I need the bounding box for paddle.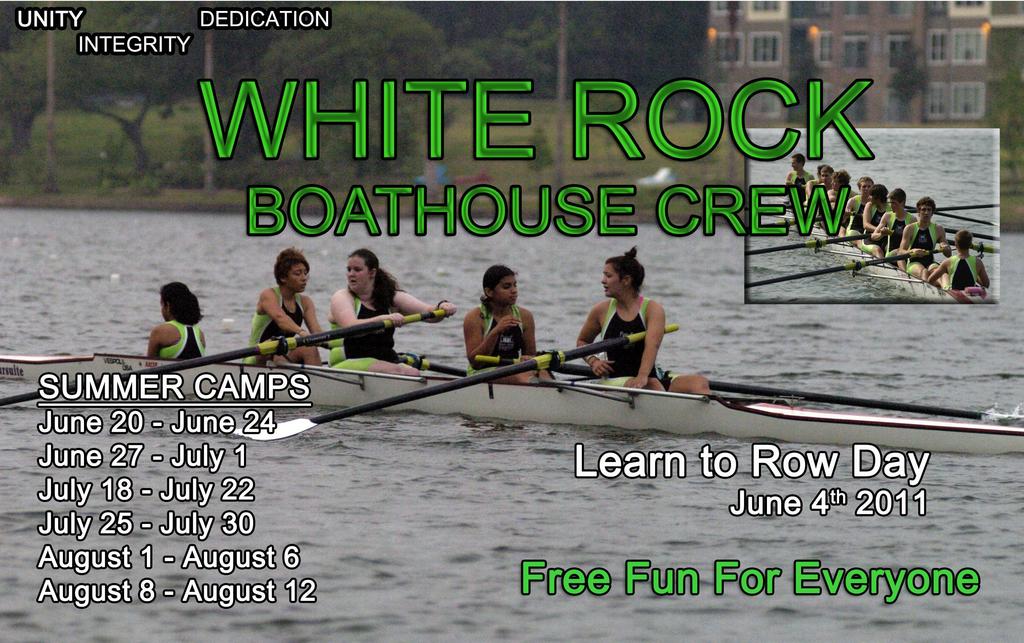
Here it is: select_region(742, 177, 790, 191).
